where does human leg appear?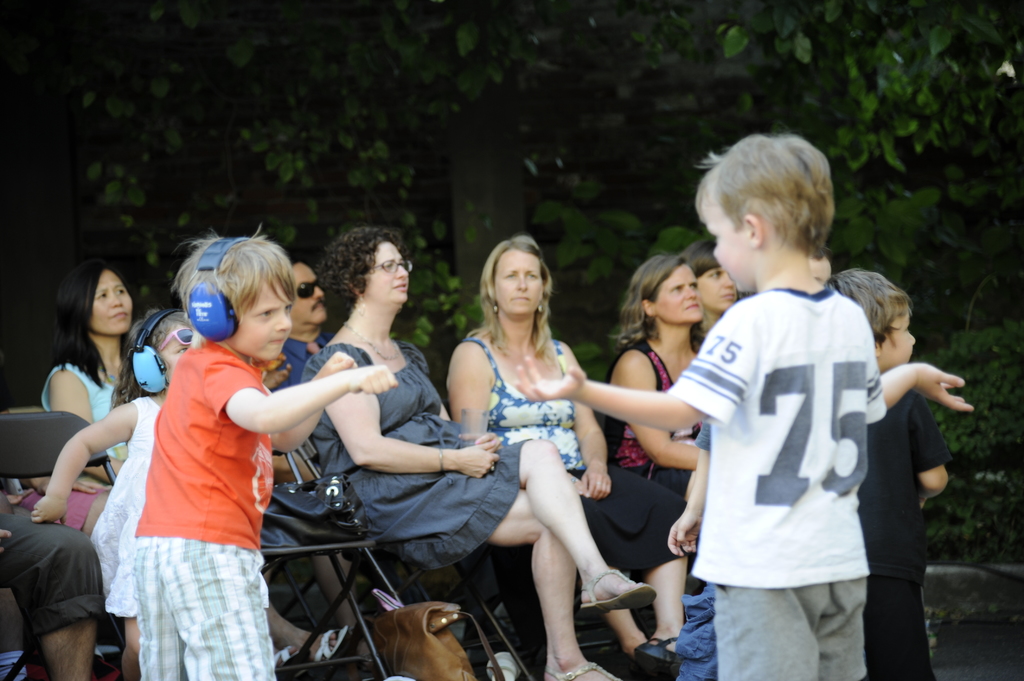
Appears at detection(0, 504, 104, 680).
